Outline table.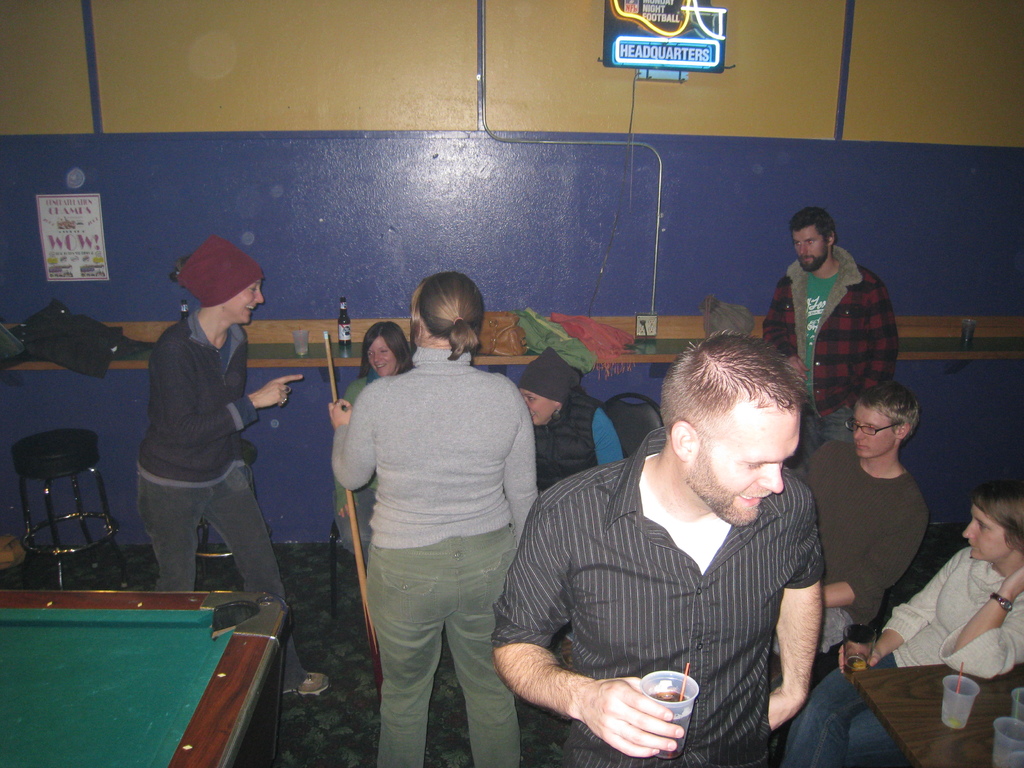
Outline: <box>856,667,1023,767</box>.
